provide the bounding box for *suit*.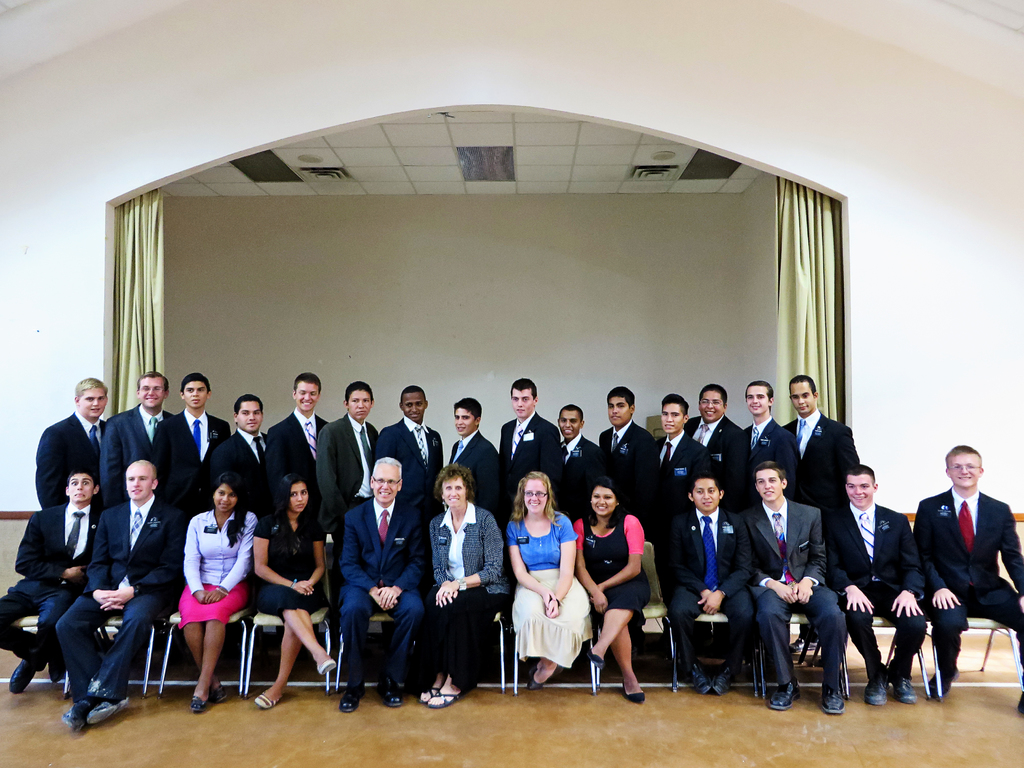
box=[214, 425, 272, 504].
